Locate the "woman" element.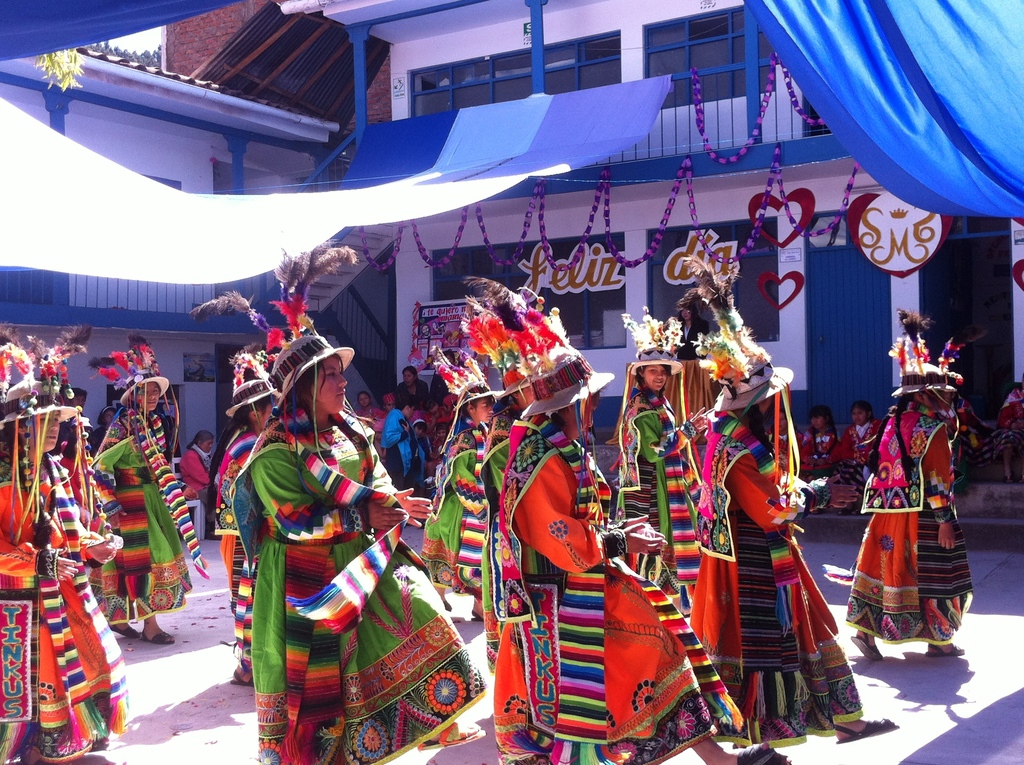
Element bbox: region(408, 344, 547, 619).
